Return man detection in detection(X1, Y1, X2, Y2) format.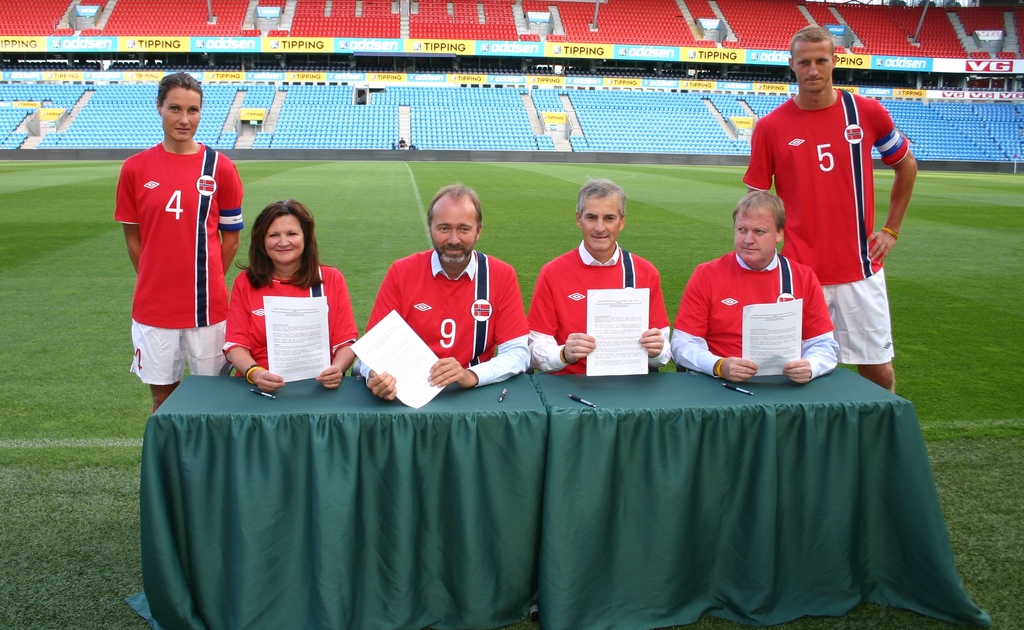
detection(525, 178, 670, 373).
